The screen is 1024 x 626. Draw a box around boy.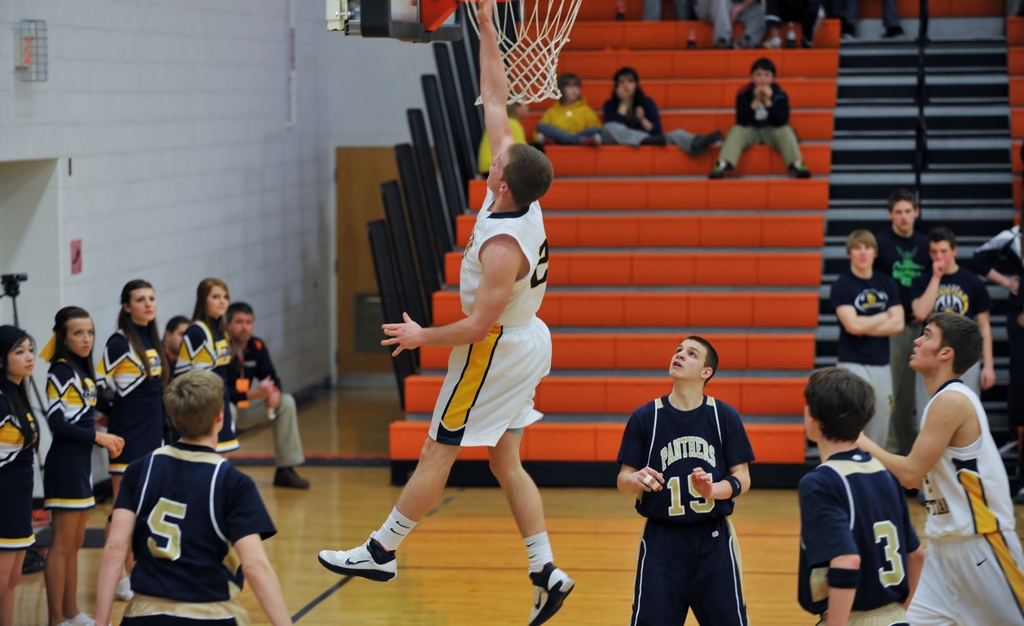
<region>608, 329, 755, 625</region>.
